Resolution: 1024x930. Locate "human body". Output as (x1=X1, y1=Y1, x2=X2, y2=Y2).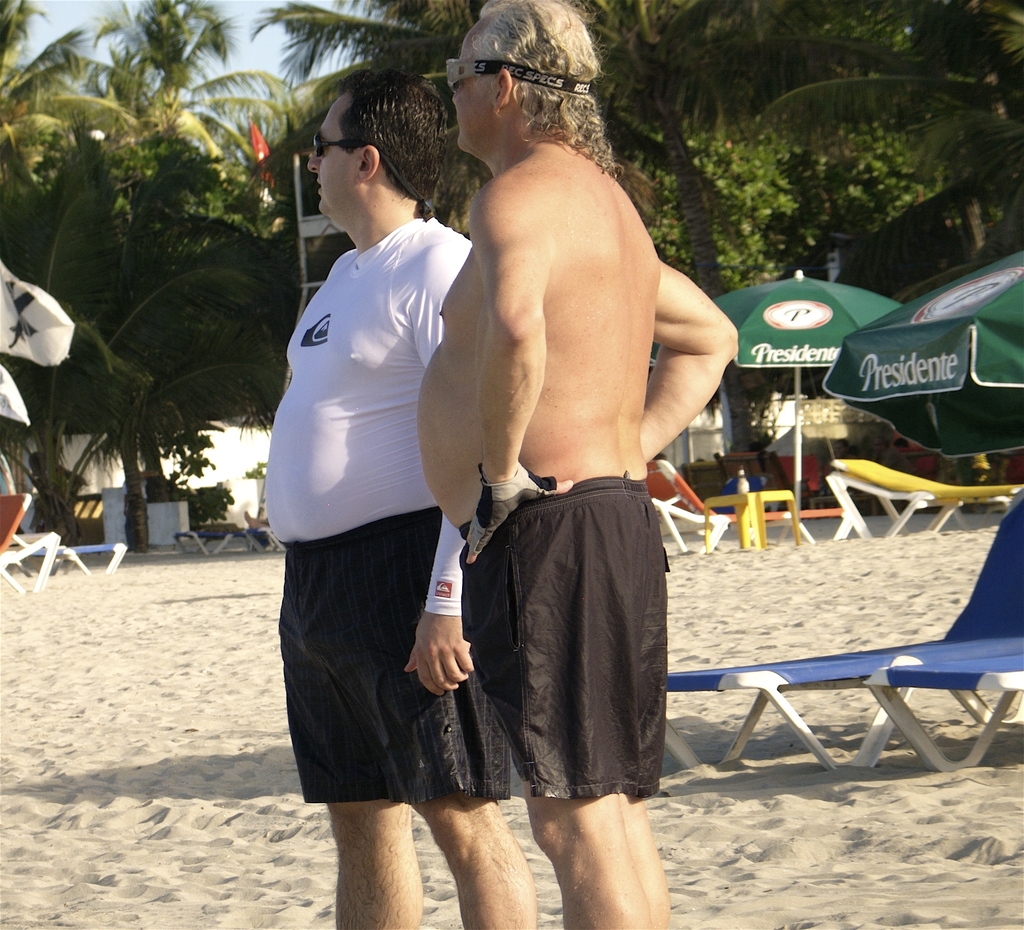
(x1=258, y1=213, x2=533, y2=929).
